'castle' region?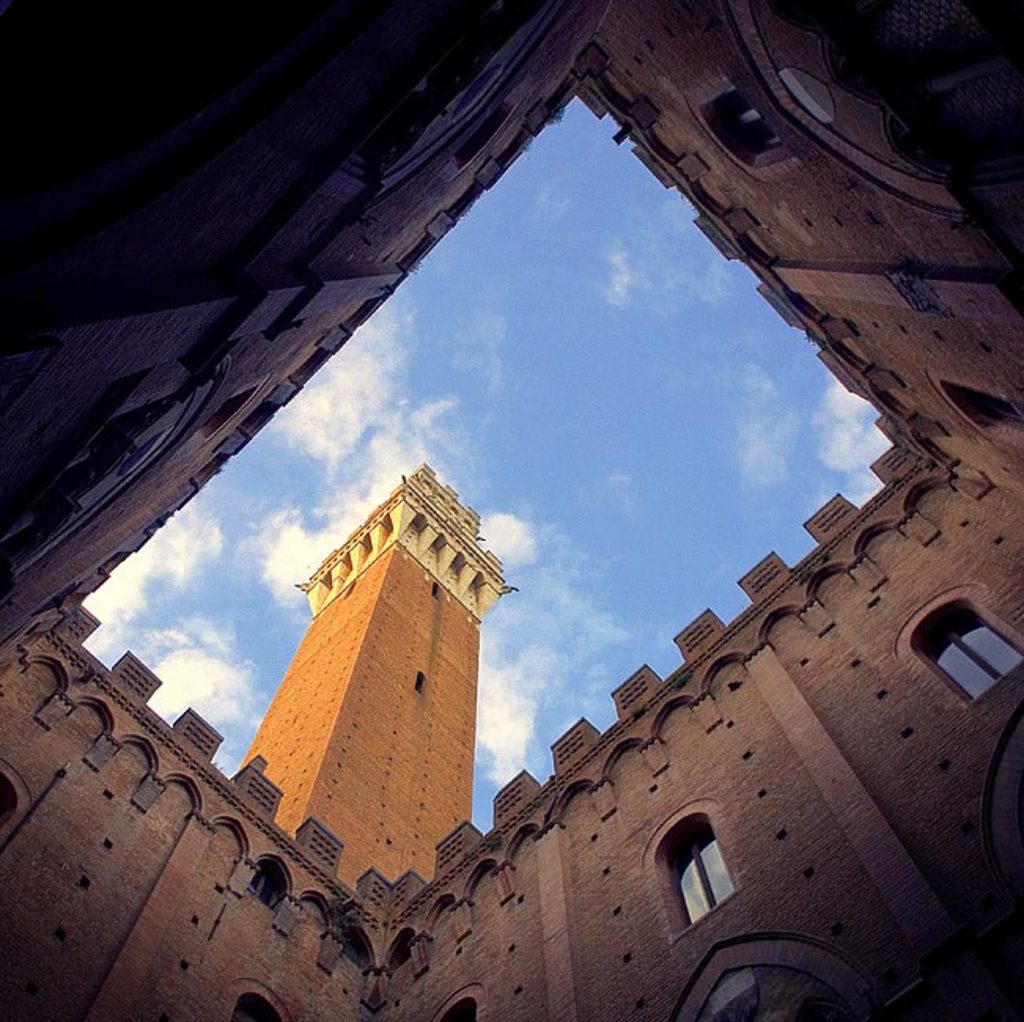
BBox(214, 465, 513, 887)
